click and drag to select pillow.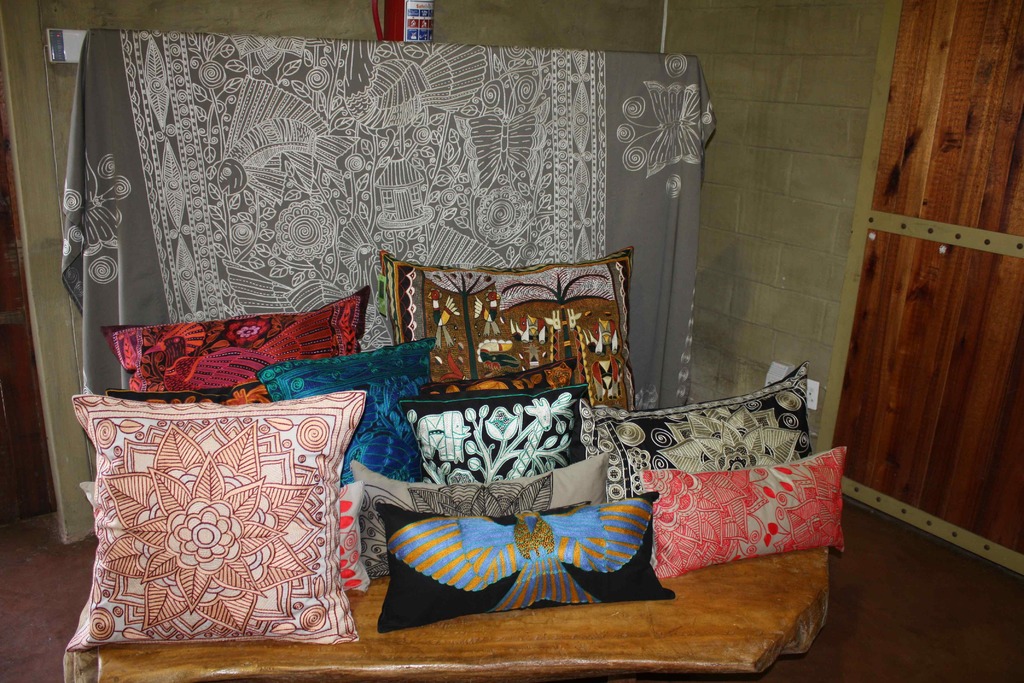
Selection: select_region(648, 444, 846, 586).
